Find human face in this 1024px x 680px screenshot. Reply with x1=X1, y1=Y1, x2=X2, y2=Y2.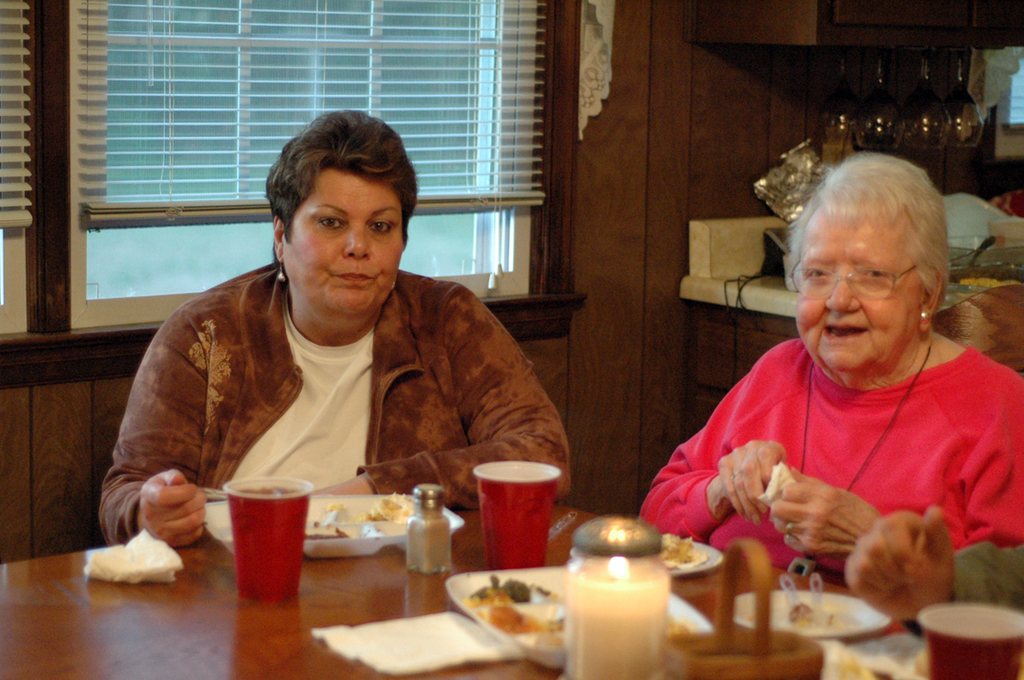
x1=289, y1=167, x2=406, y2=318.
